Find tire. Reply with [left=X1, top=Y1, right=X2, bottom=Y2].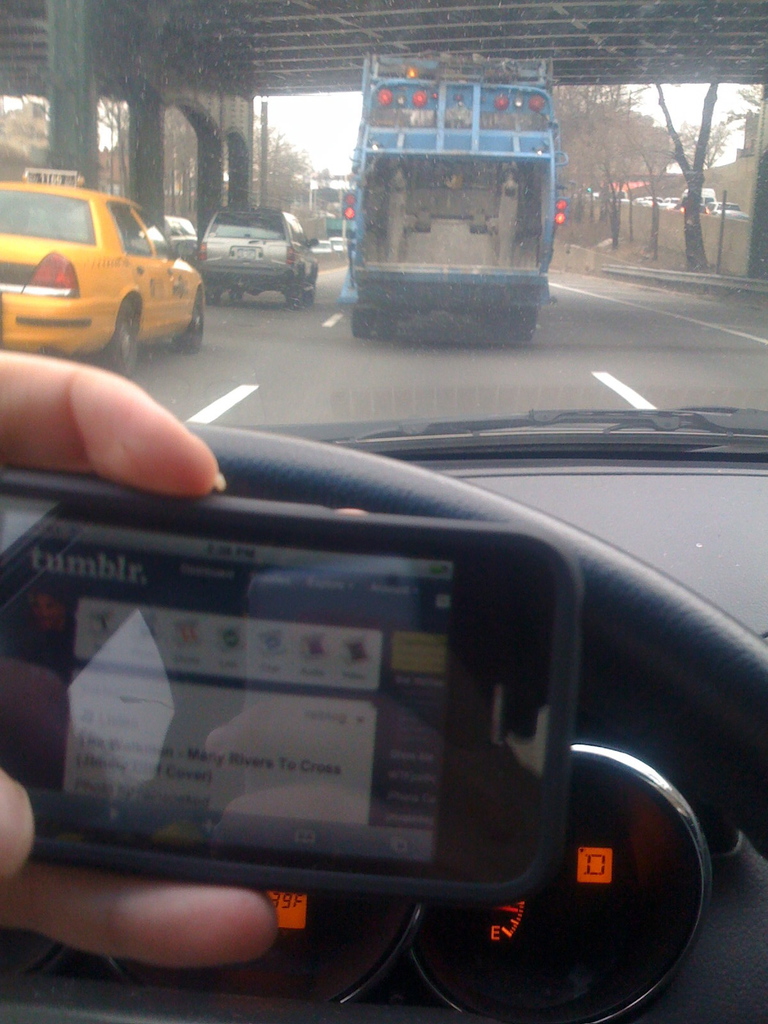
[left=351, top=292, right=374, bottom=335].
